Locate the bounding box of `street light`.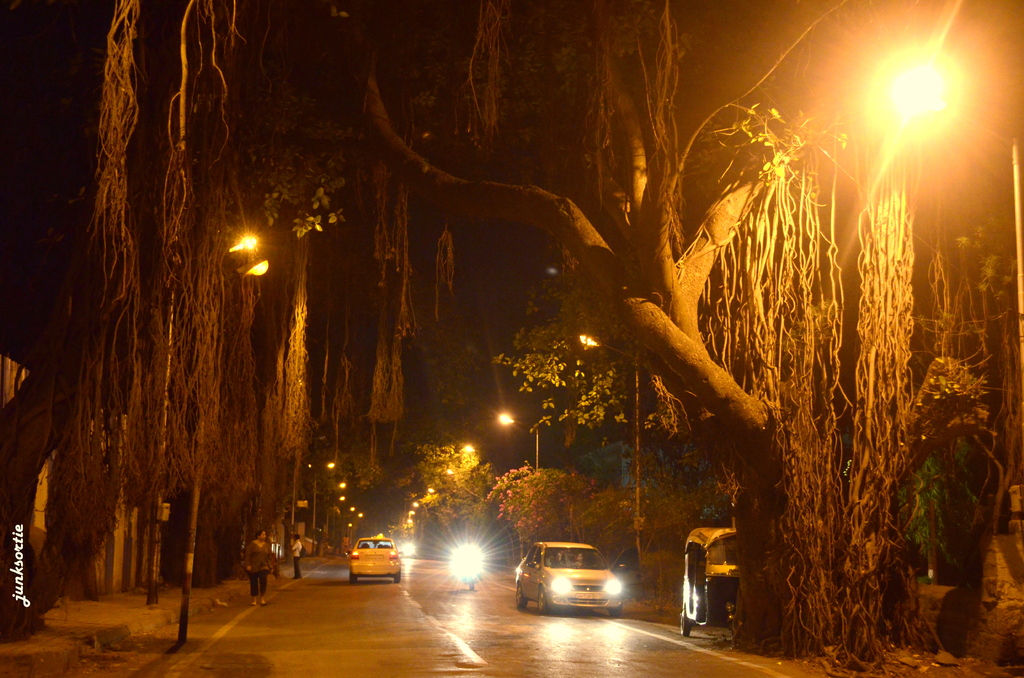
Bounding box: box=[865, 38, 982, 636].
